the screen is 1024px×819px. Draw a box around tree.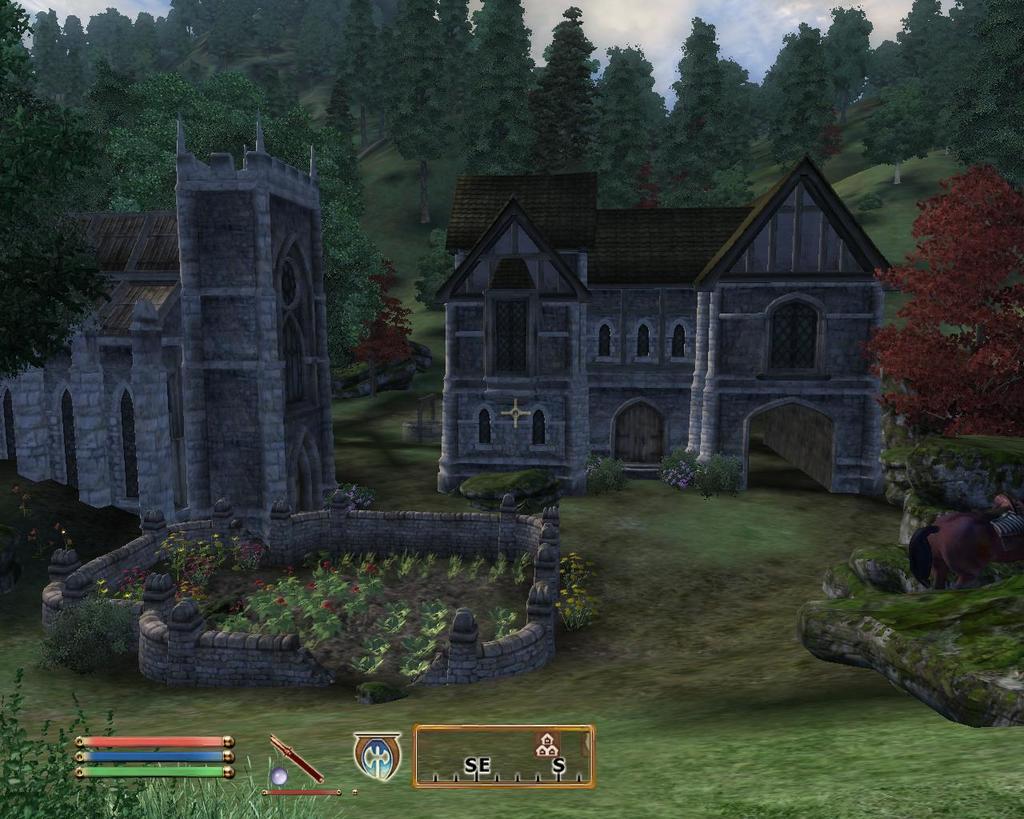
rect(469, 0, 550, 161).
